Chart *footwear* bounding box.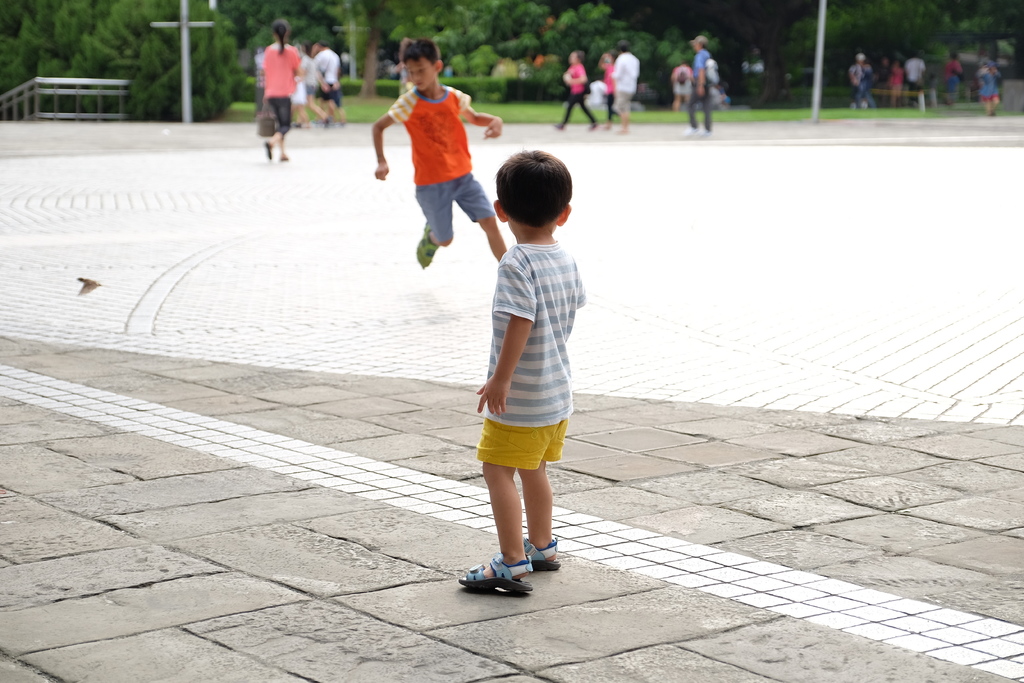
Charted: l=451, t=551, r=536, b=593.
